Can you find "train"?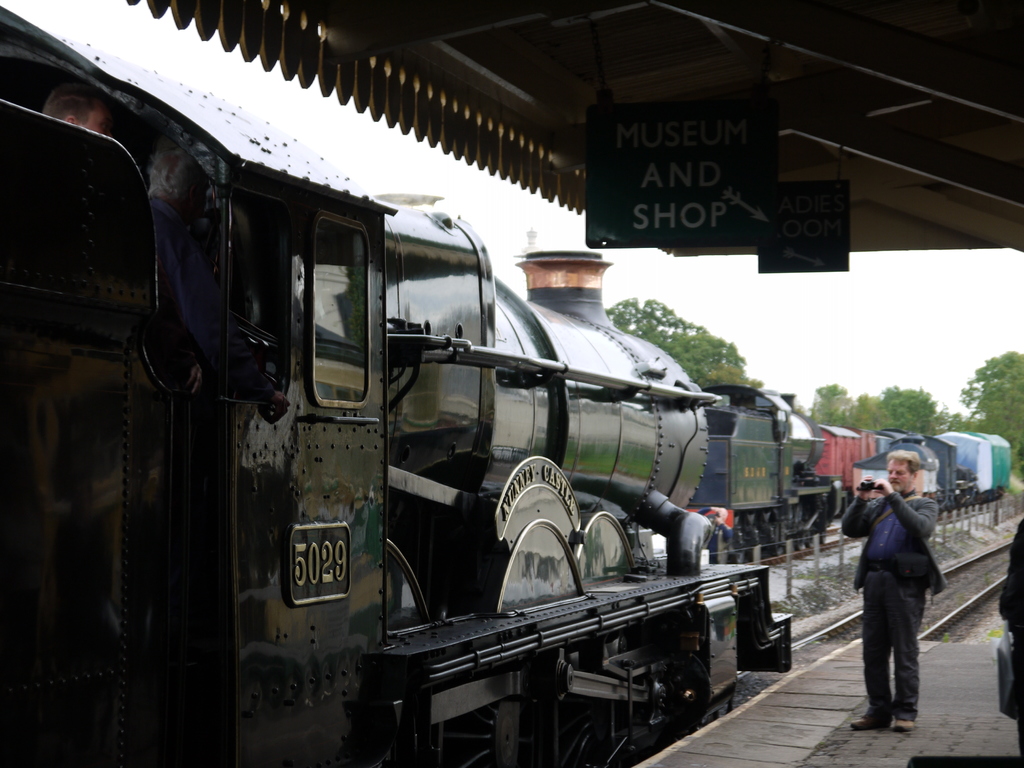
Yes, bounding box: pyautogui.locateOnScreen(815, 425, 912, 519).
